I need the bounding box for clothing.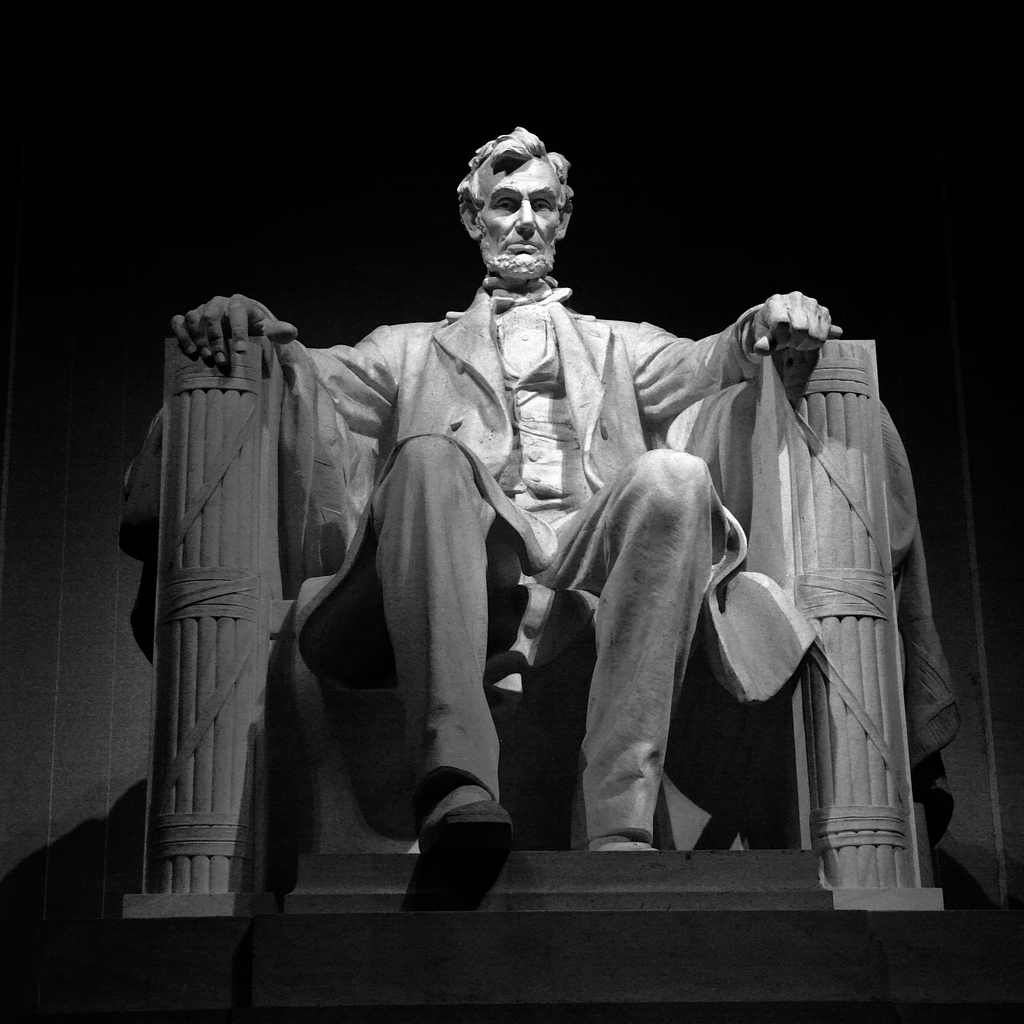
Here it is: (left=113, top=278, right=769, bottom=838).
